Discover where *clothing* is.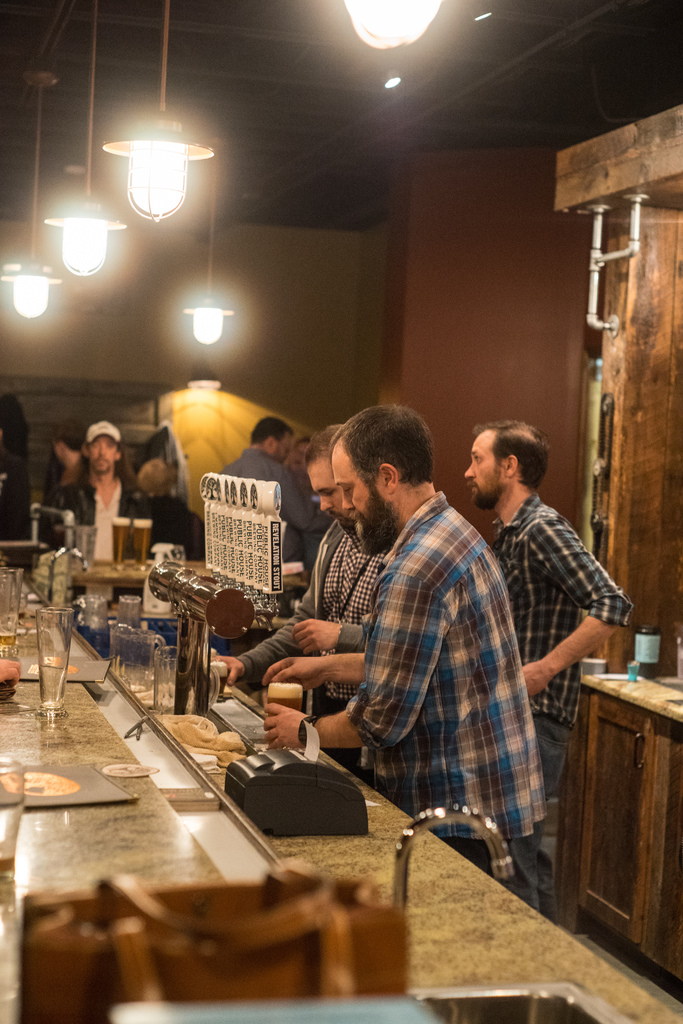
Discovered at <region>486, 484, 631, 920</region>.
